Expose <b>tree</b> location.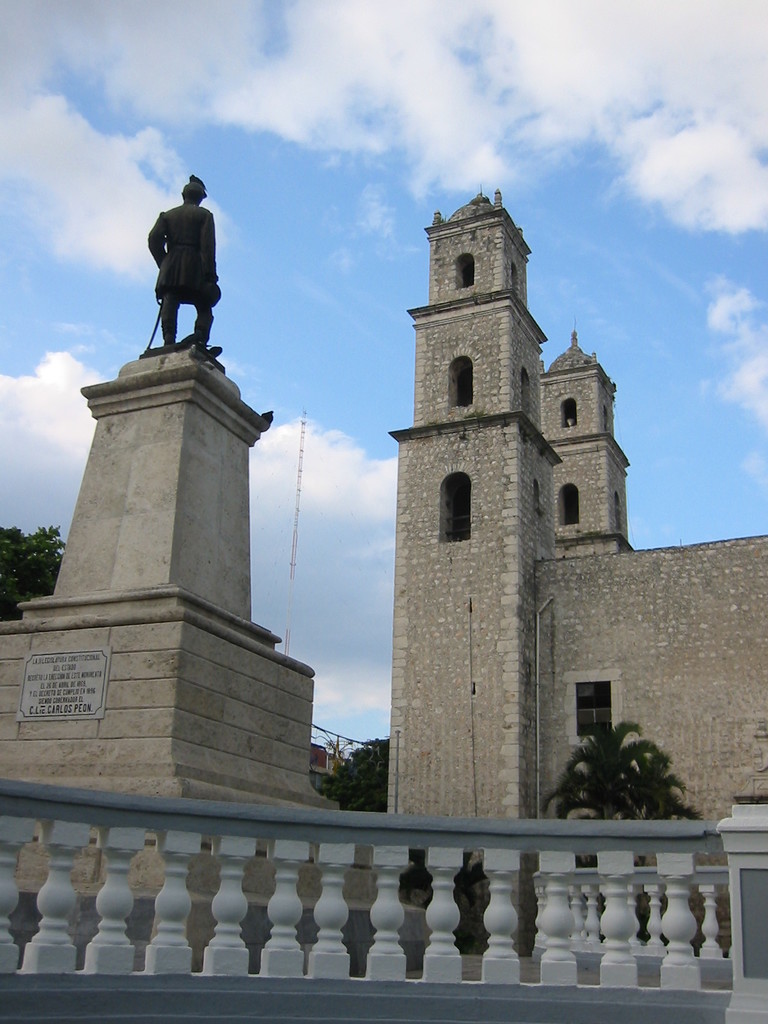
Exposed at BBox(319, 728, 390, 824).
